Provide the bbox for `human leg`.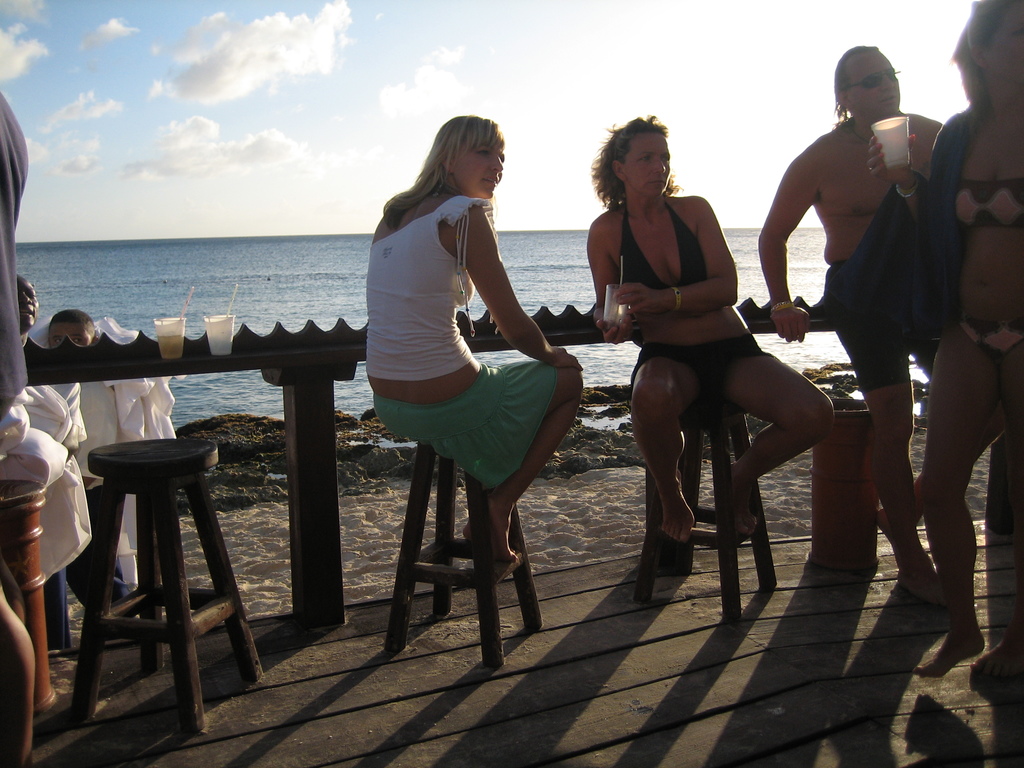
left=481, top=362, right=579, bottom=568.
